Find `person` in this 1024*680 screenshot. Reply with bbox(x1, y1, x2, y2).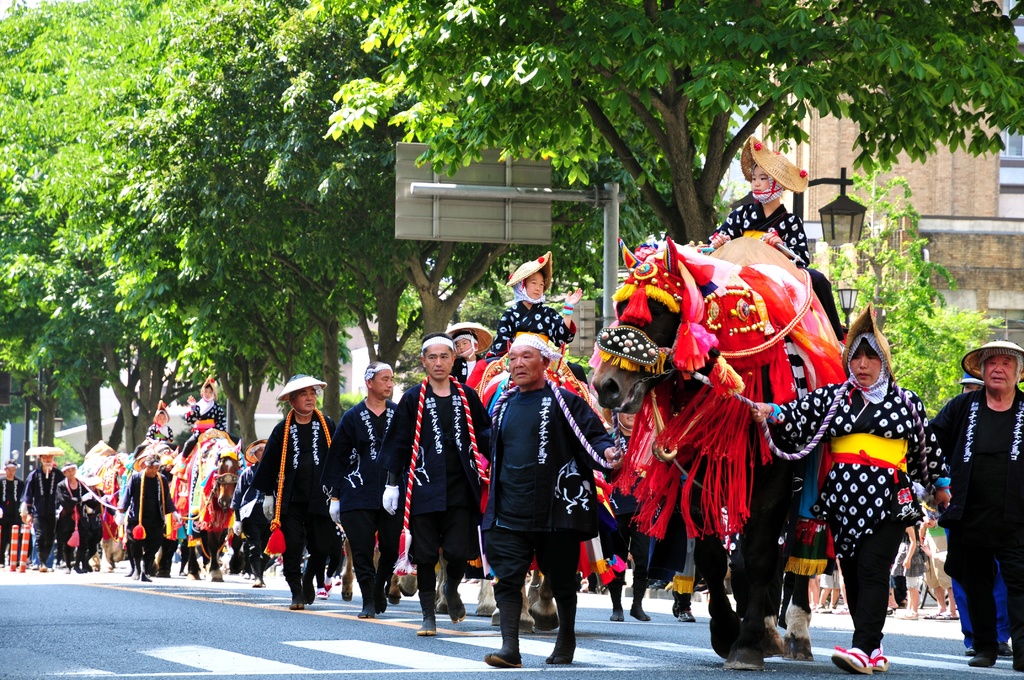
bbox(747, 303, 950, 670).
